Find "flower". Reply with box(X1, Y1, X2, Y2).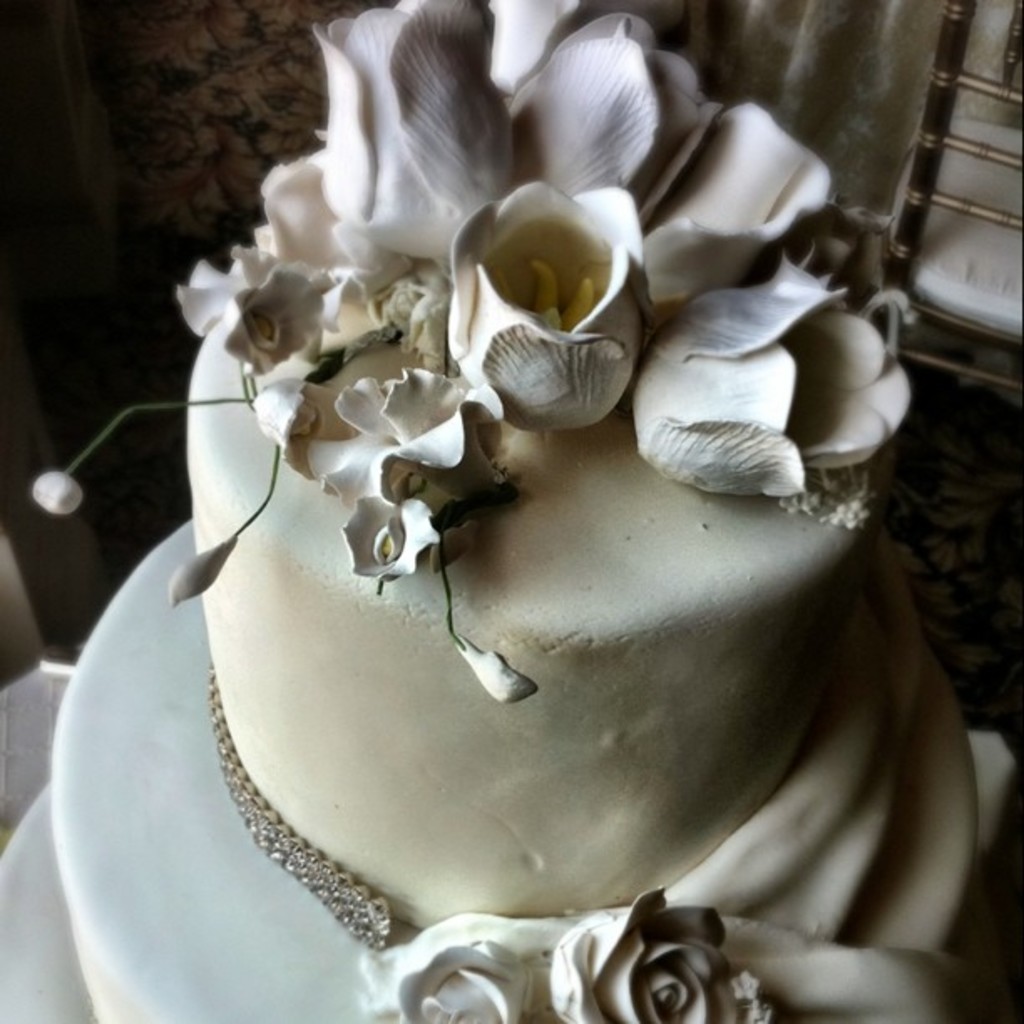
box(452, 179, 653, 433).
